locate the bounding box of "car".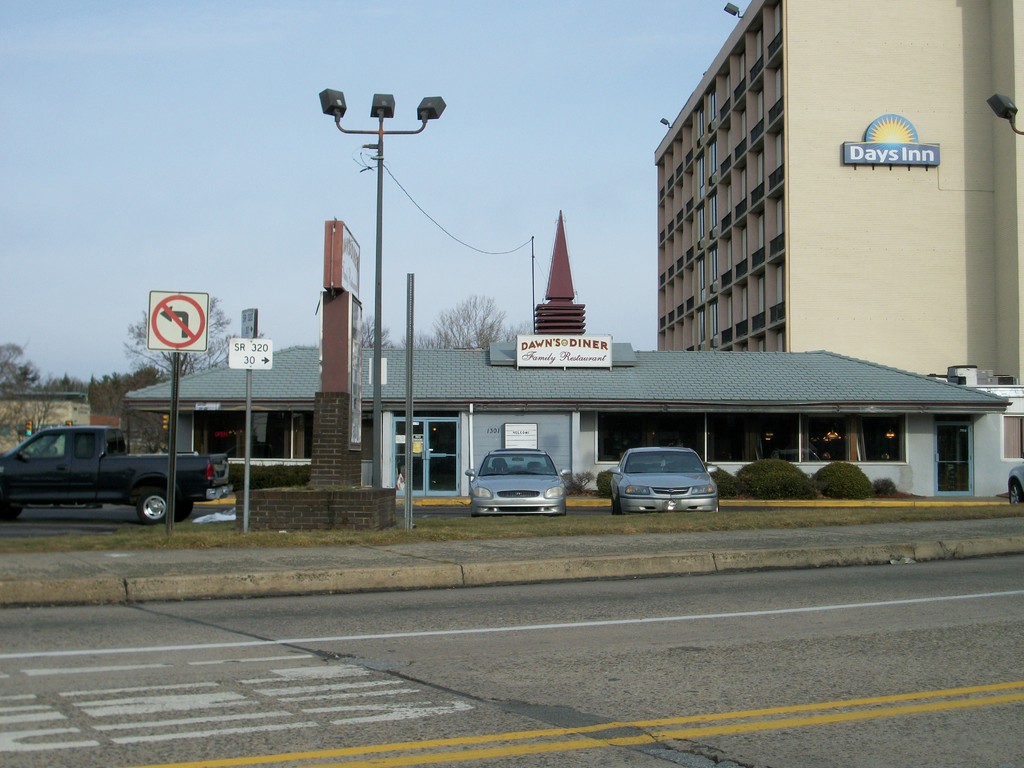
Bounding box: 464 445 572 516.
